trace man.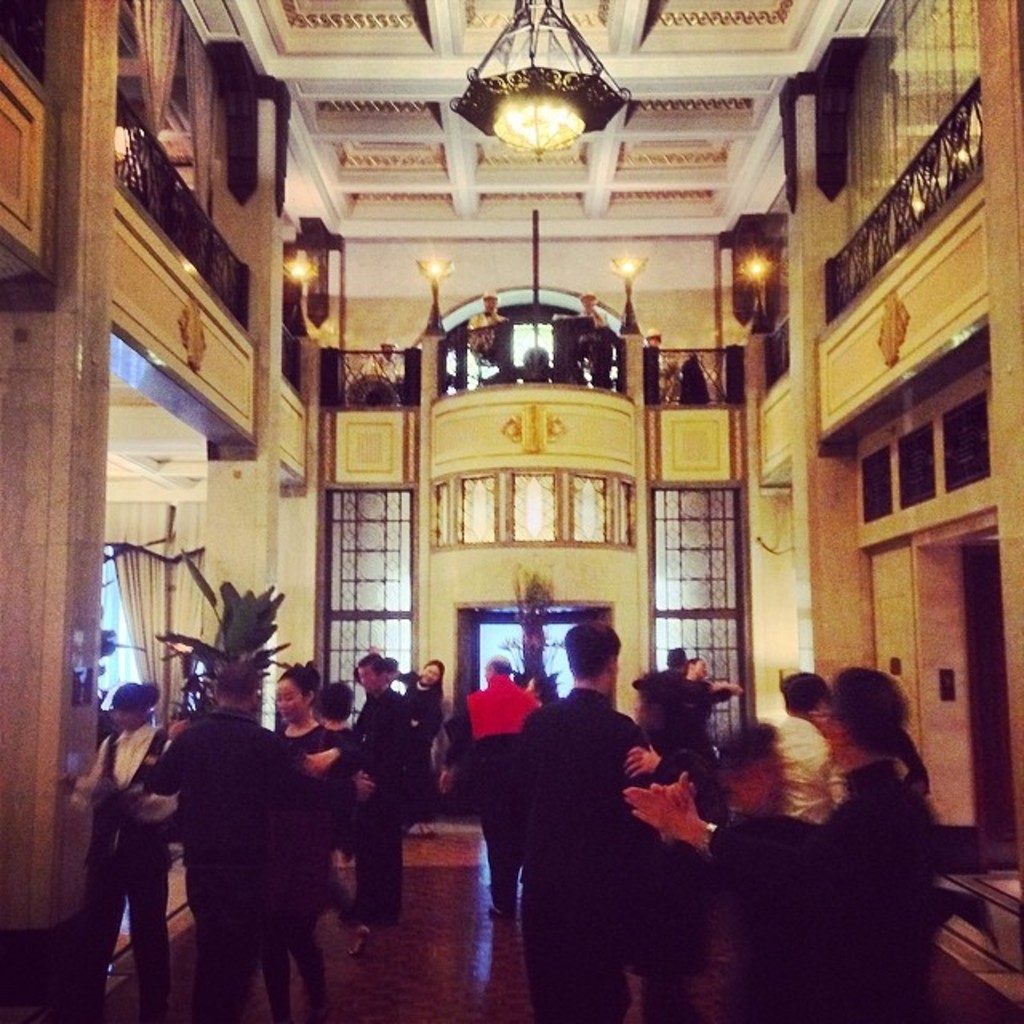
Traced to x1=506, y1=614, x2=699, y2=994.
